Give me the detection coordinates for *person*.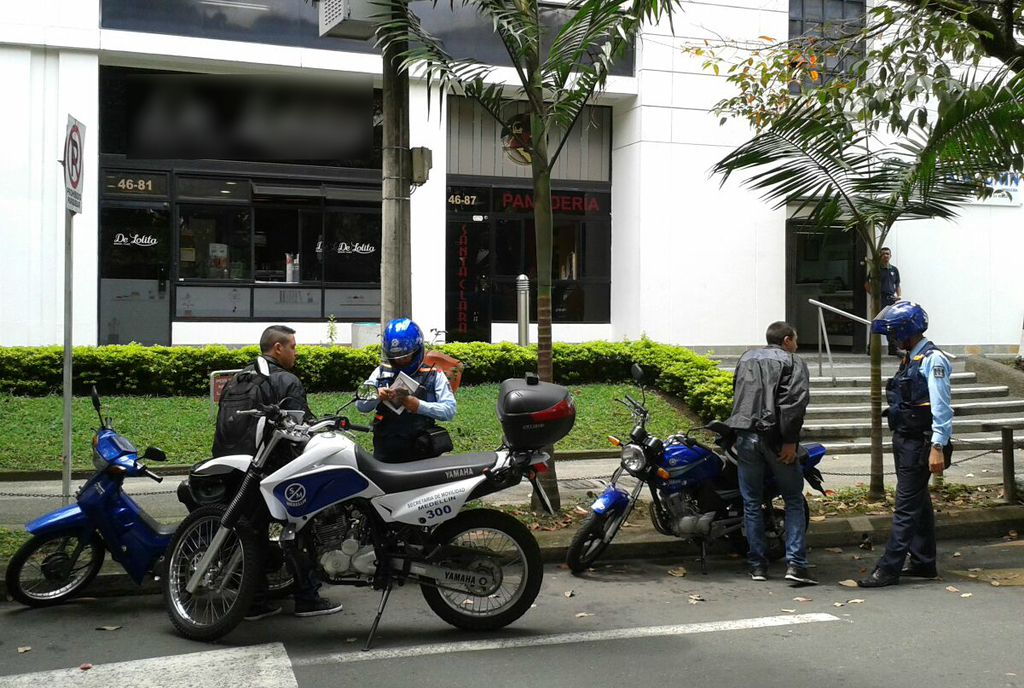
[left=356, top=316, right=456, bottom=462].
